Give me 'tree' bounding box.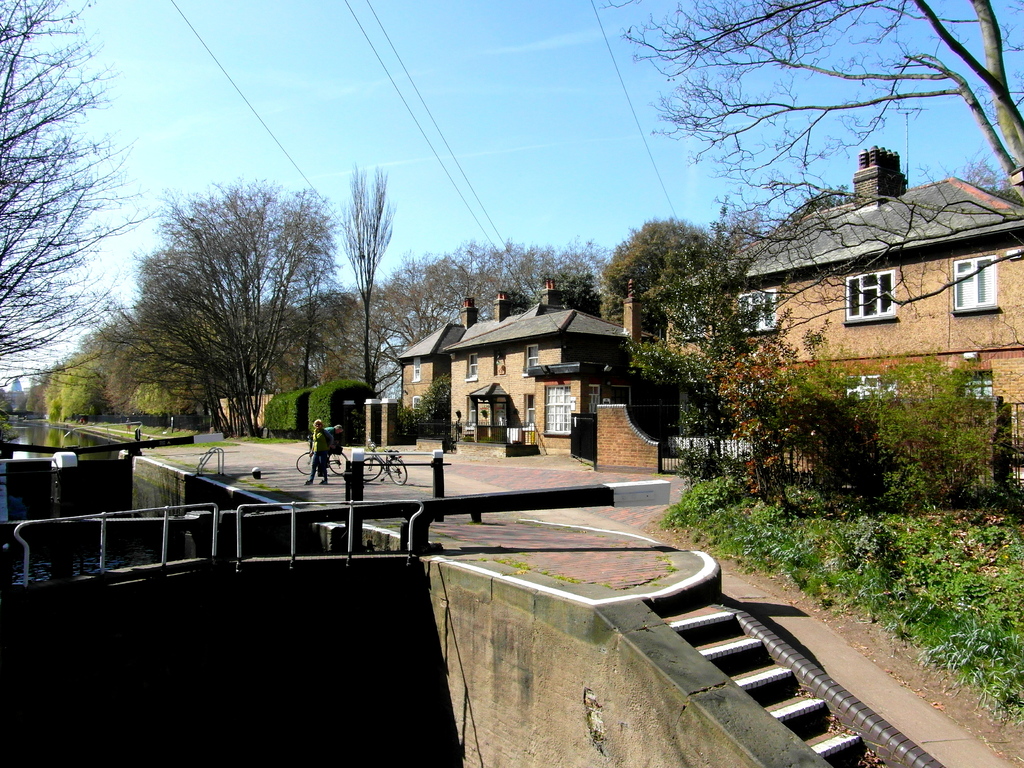
333,152,402,408.
